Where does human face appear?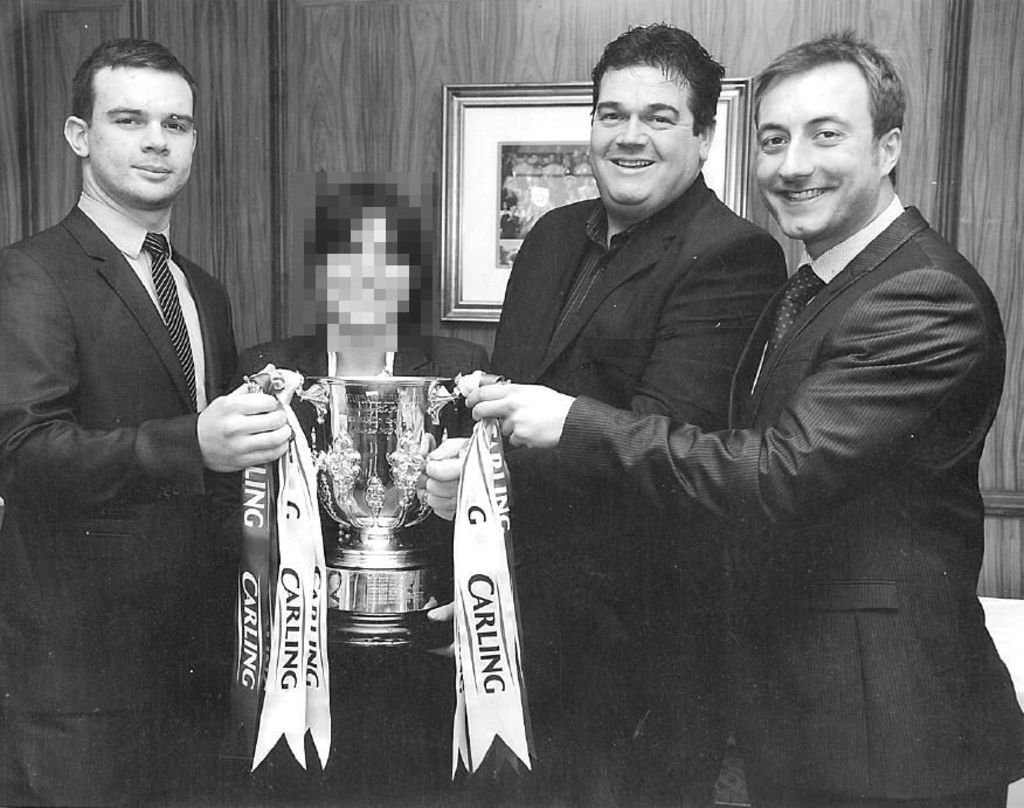
Appears at {"left": 754, "top": 74, "right": 892, "bottom": 244}.
